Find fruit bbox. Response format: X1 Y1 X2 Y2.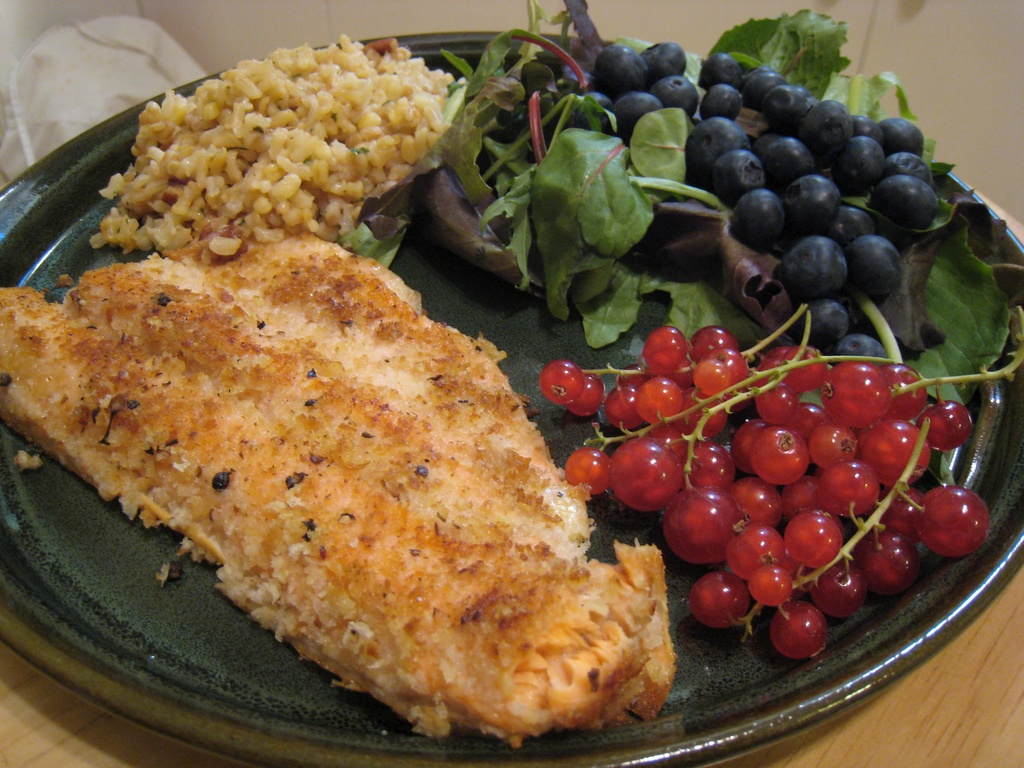
535 361 582 404.
